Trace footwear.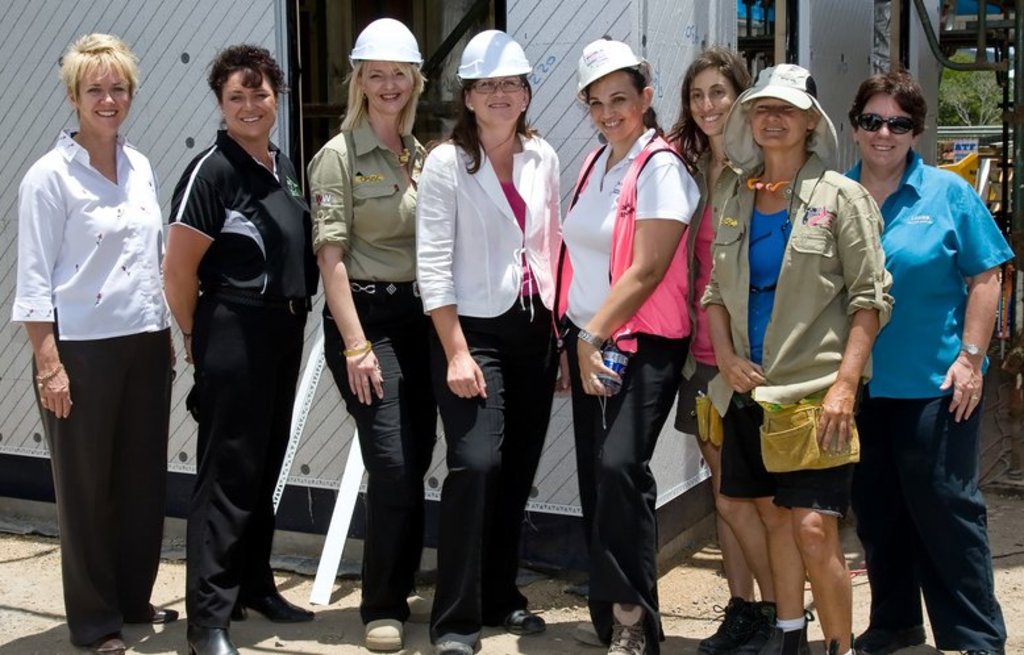
Traced to [left=736, top=604, right=784, bottom=654].
